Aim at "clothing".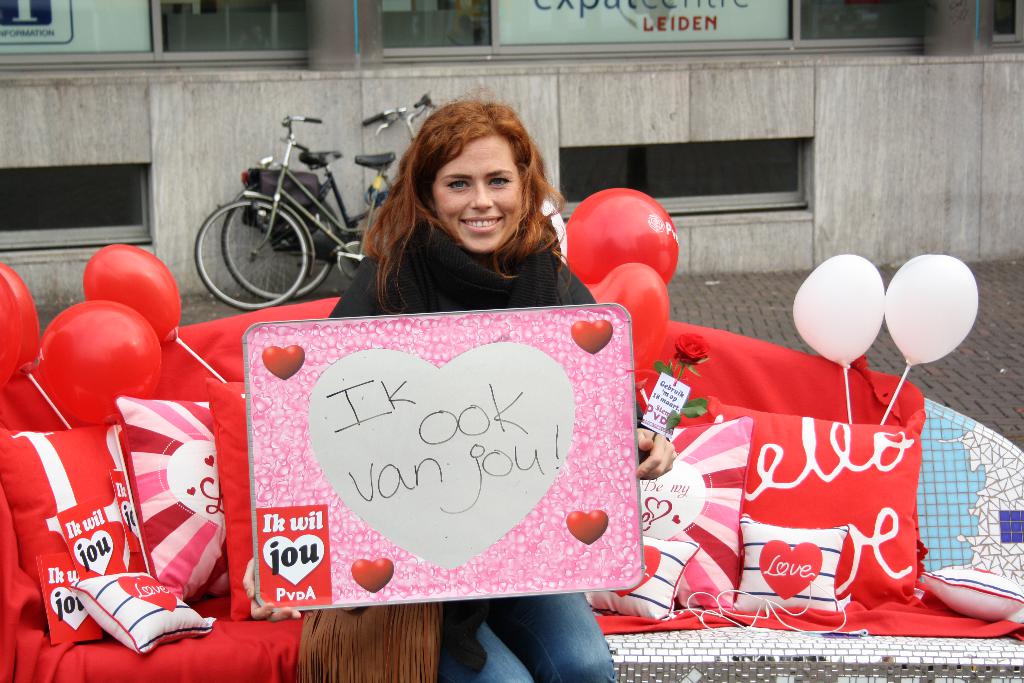
Aimed at [319, 221, 629, 682].
